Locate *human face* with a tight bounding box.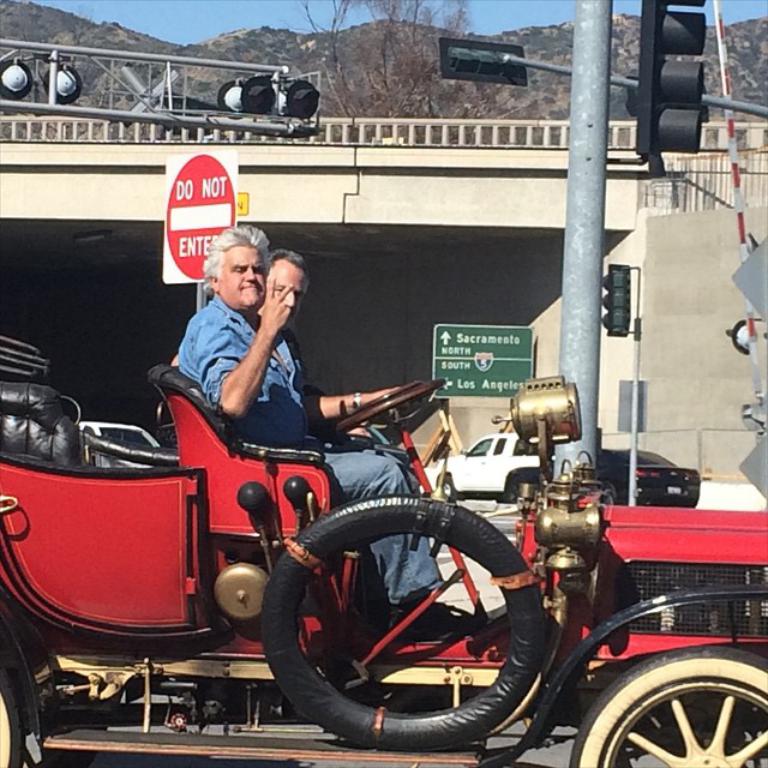
{"x1": 211, "y1": 242, "x2": 265, "y2": 310}.
